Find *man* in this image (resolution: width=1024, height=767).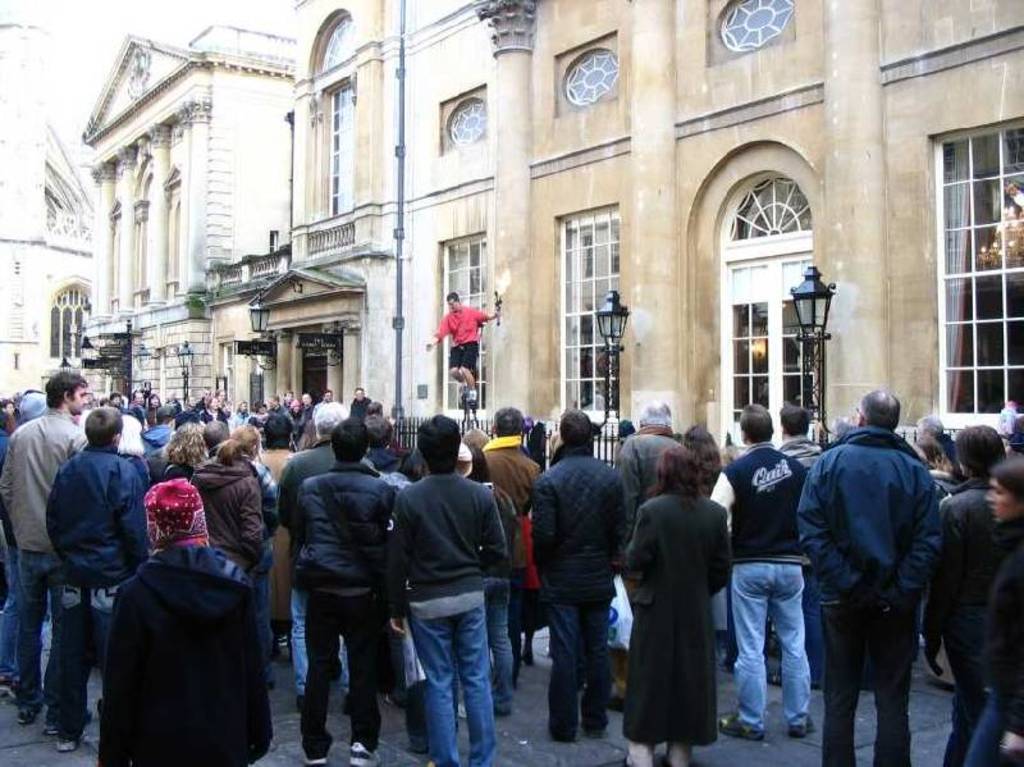
detection(764, 401, 823, 688).
